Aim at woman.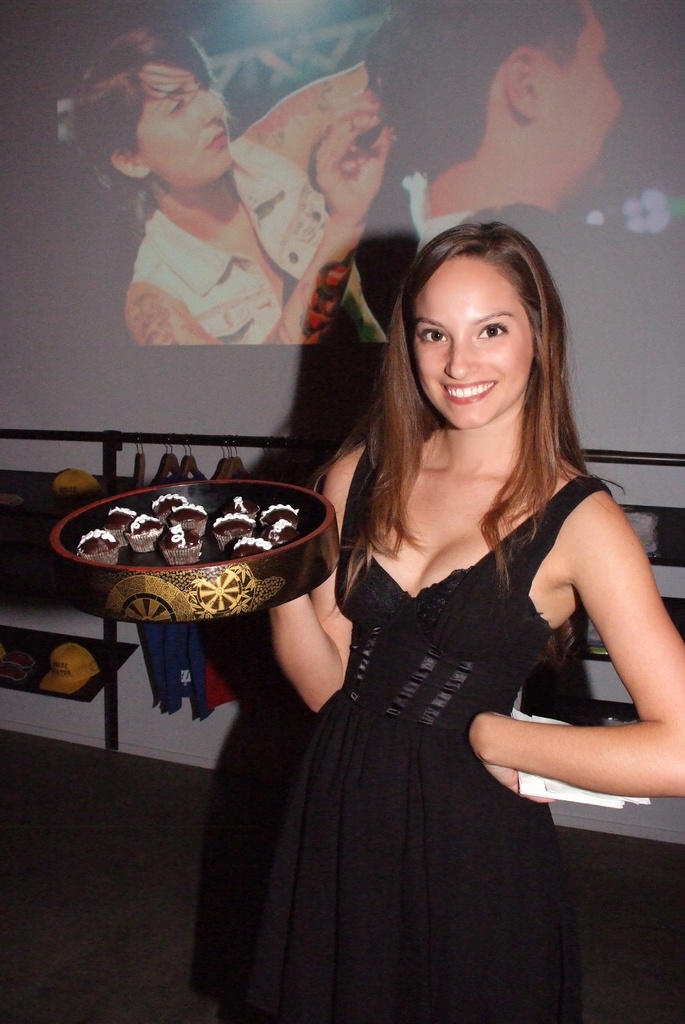
Aimed at [67, 25, 394, 346].
